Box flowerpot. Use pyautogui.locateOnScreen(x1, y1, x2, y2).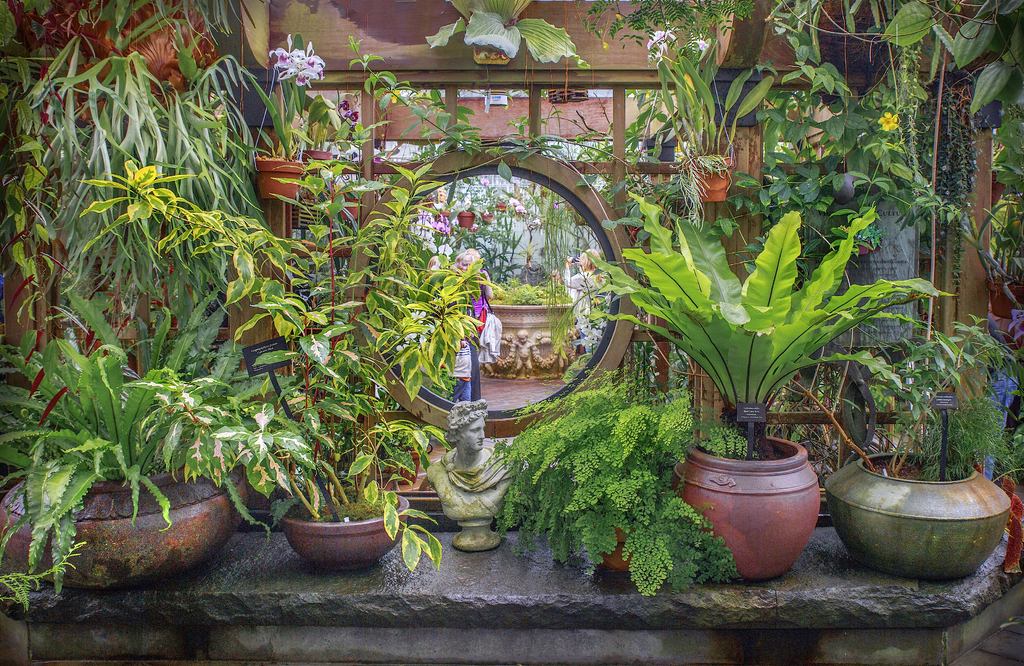
pyautogui.locateOnScreen(829, 448, 1010, 582).
